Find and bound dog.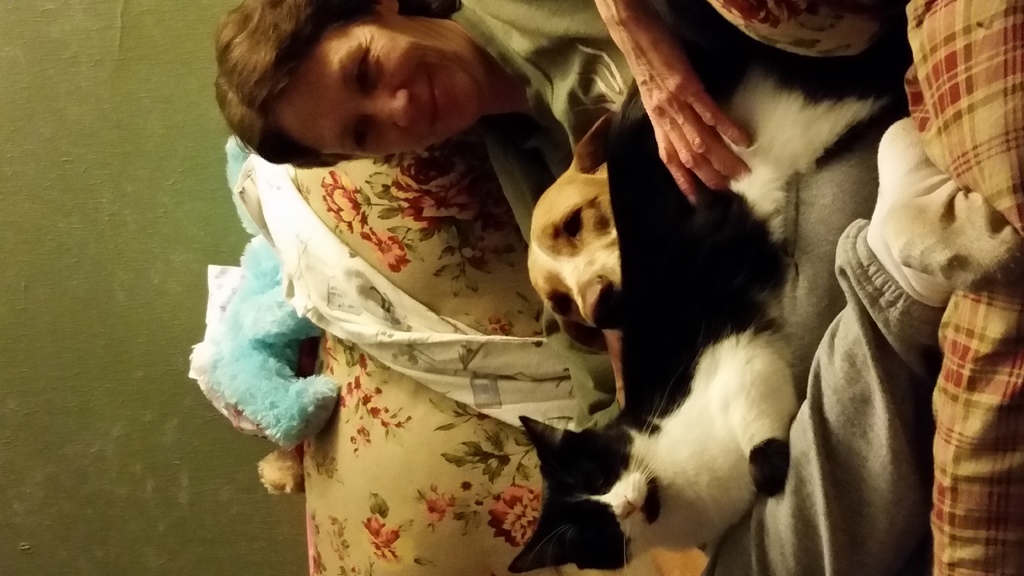
Bound: left=530, top=111, right=624, bottom=356.
